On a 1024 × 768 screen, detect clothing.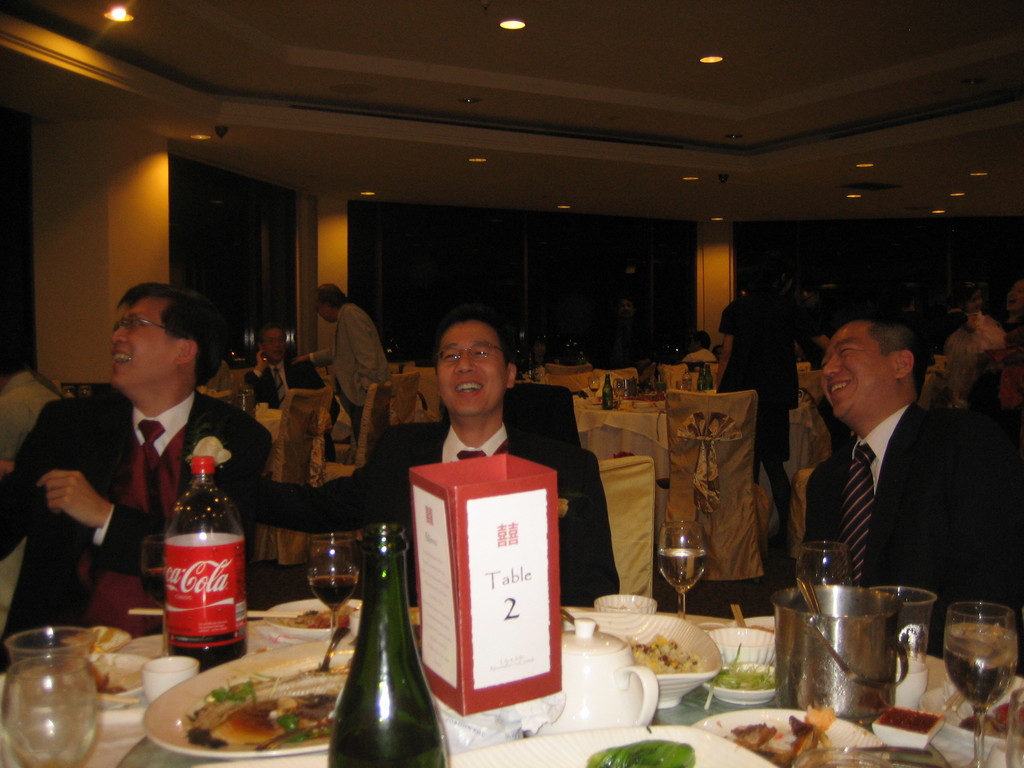
[x1=705, y1=300, x2=797, y2=551].
